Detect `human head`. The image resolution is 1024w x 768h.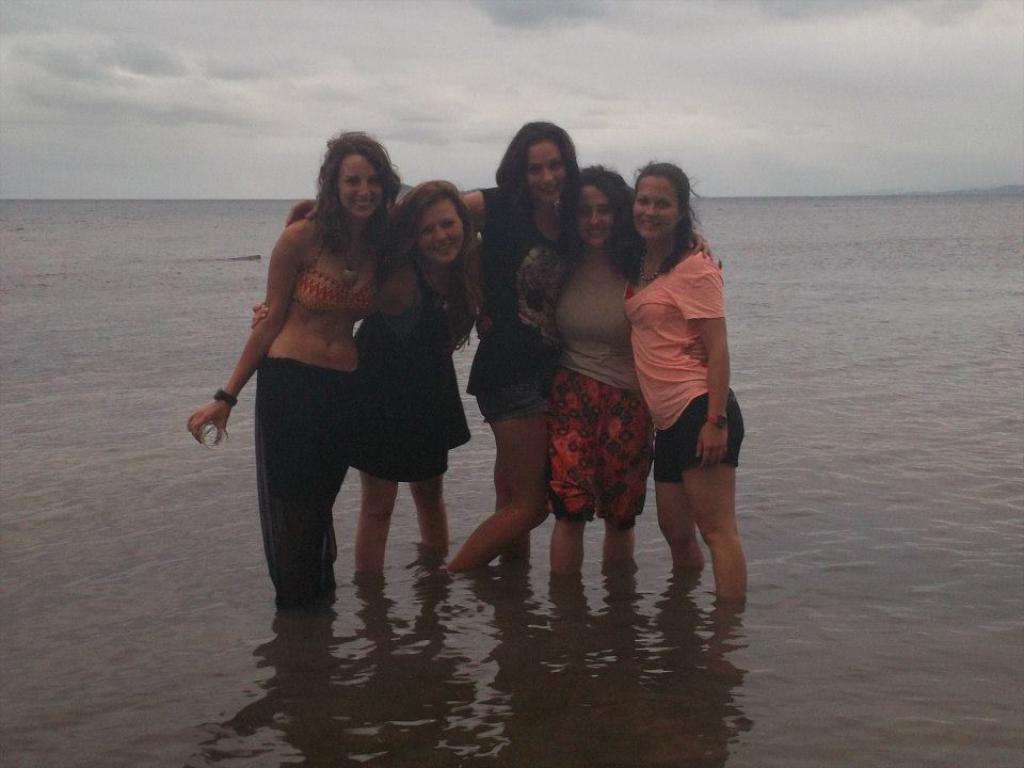
<bbox>636, 163, 688, 243</bbox>.
